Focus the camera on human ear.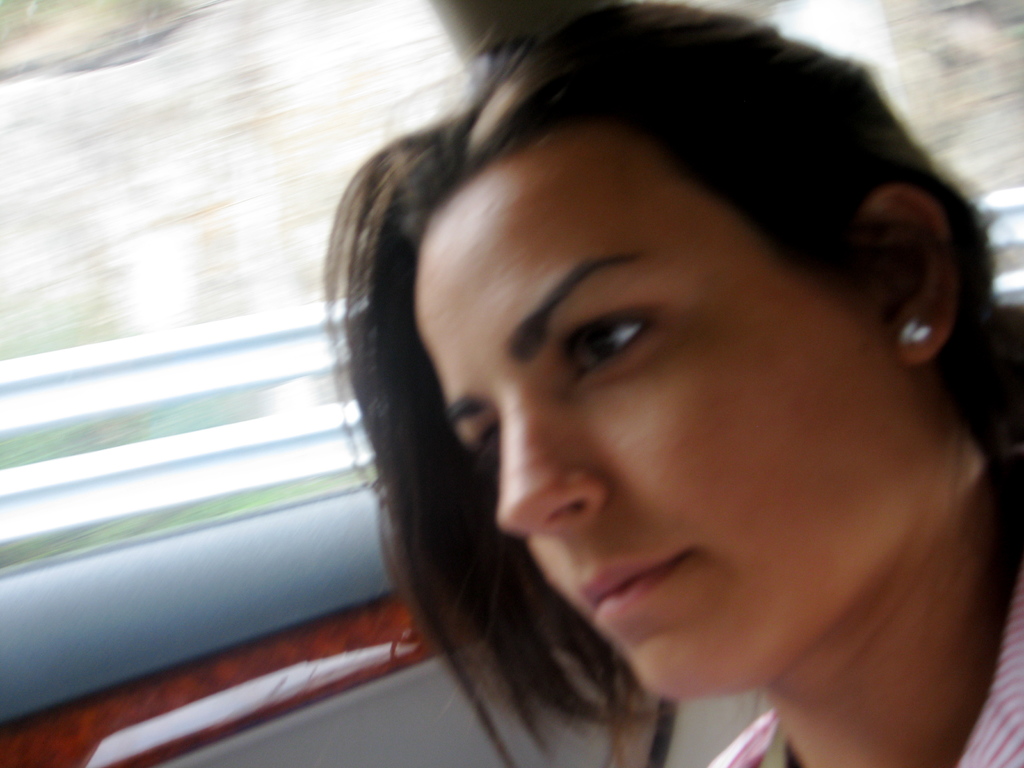
Focus region: {"x1": 861, "y1": 183, "x2": 957, "y2": 363}.
